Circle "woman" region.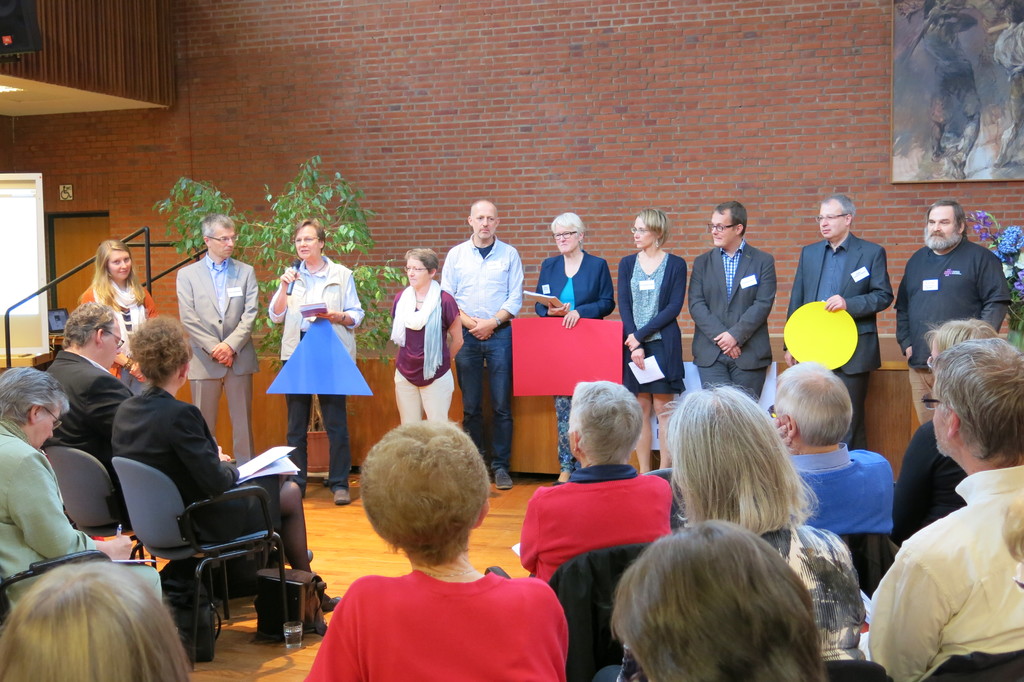
Region: x1=524 y1=380 x2=674 y2=589.
